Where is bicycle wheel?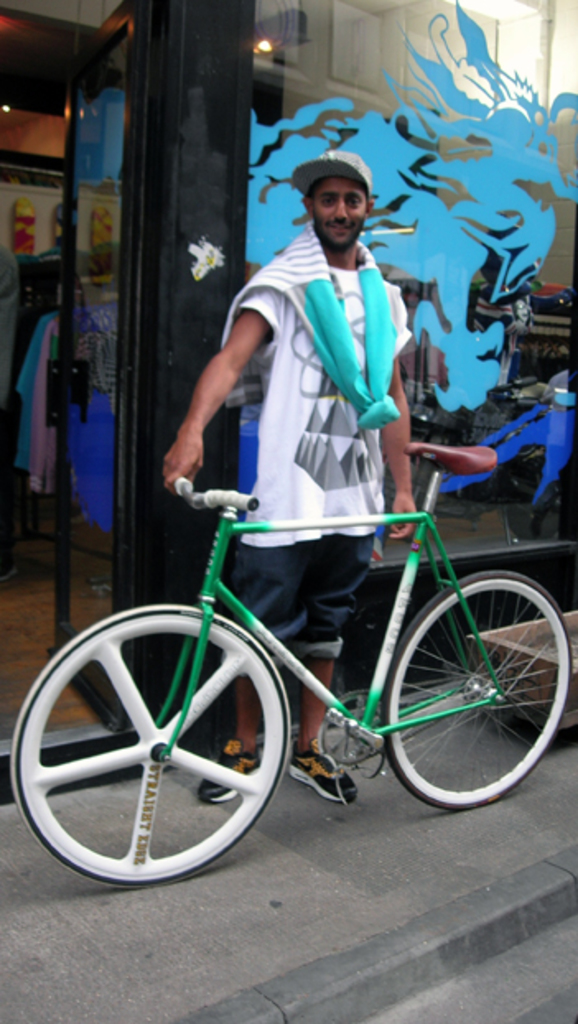
detection(357, 563, 575, 812).
